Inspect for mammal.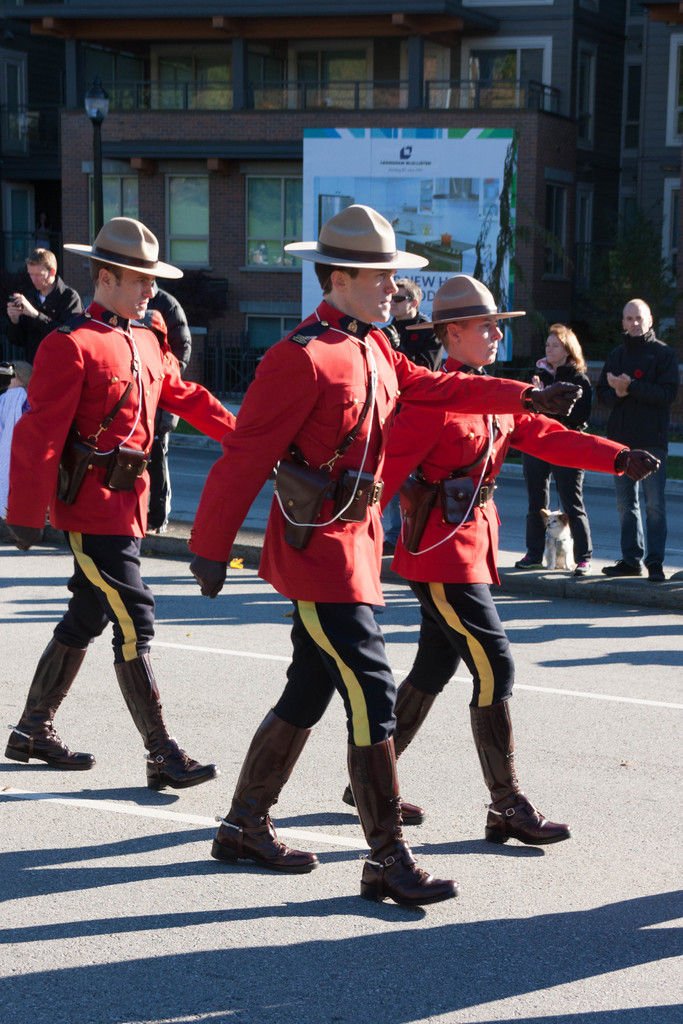
Inspection: box=[374, 273, 659, 840].
